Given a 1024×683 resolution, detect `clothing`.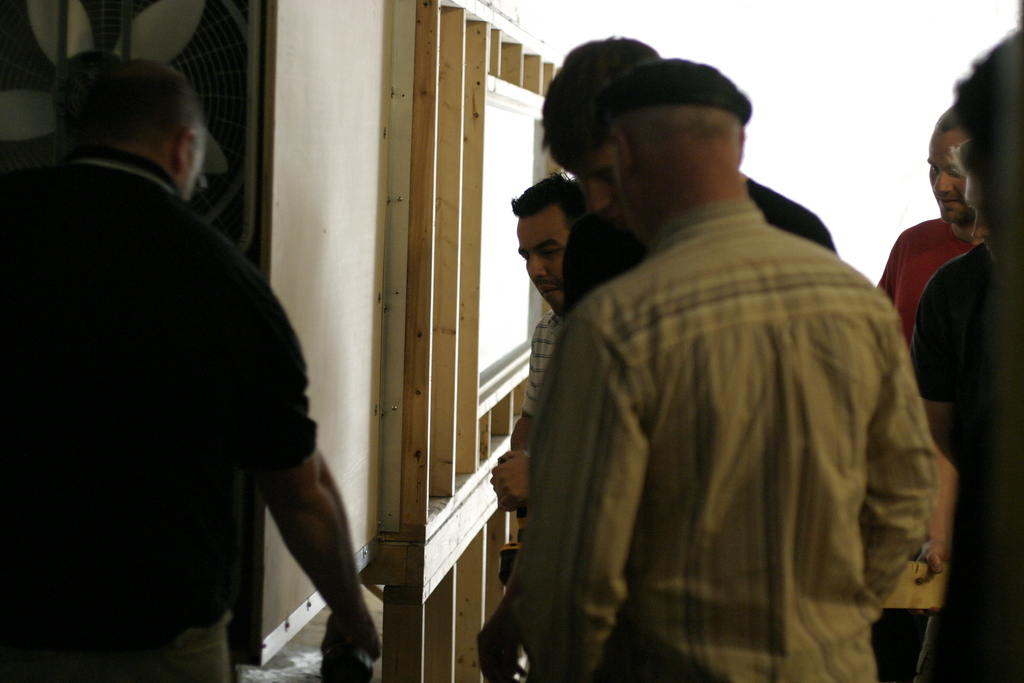
[x1=876, y1=215, x2=965, y2=341].
